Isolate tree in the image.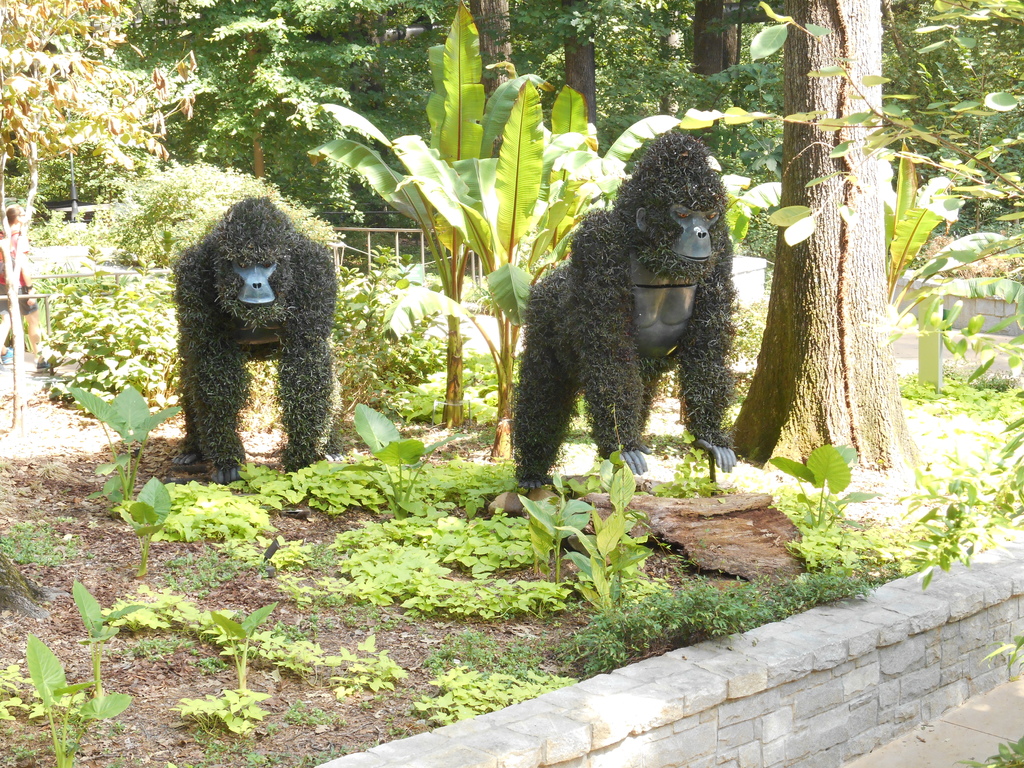
Isolated region: locate(954, 0, 998, 218).
